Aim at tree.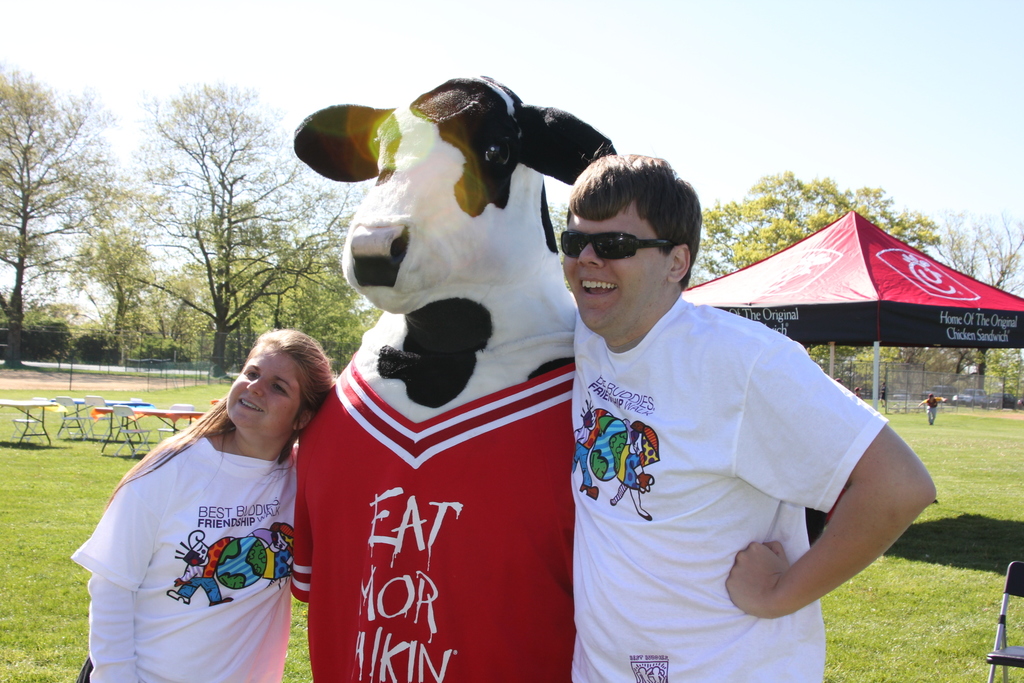
Aimed at <box>128,81,282,364</box>.
